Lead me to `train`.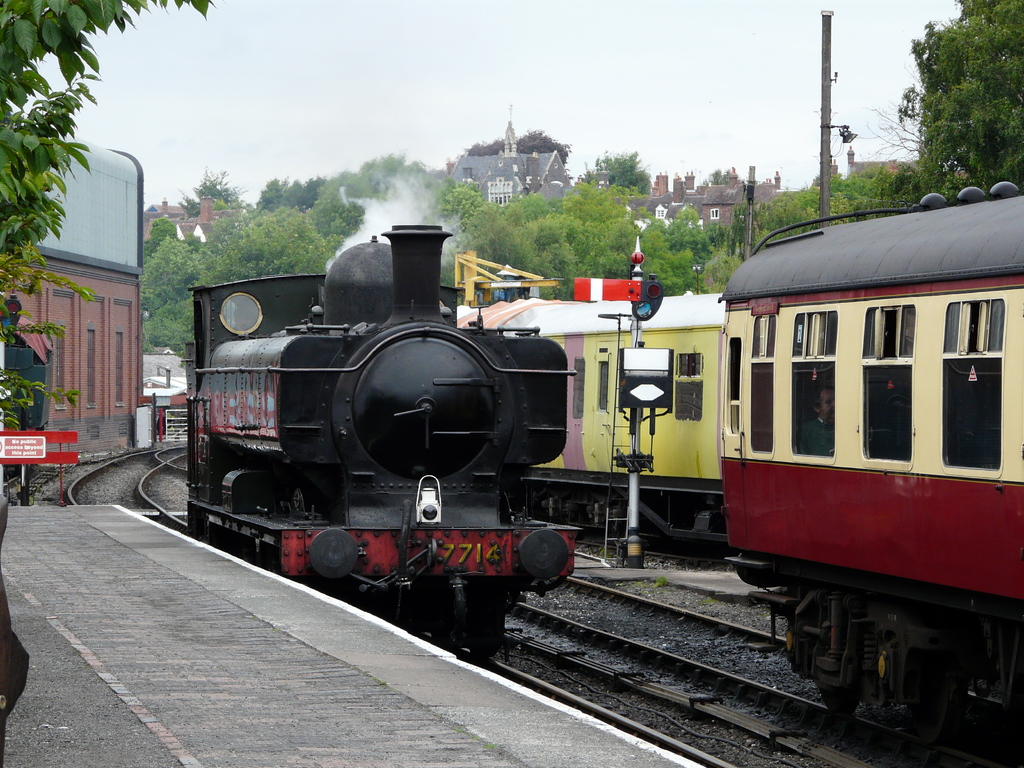
Lead to (left=457, top=292, right=726, bottom=541).
